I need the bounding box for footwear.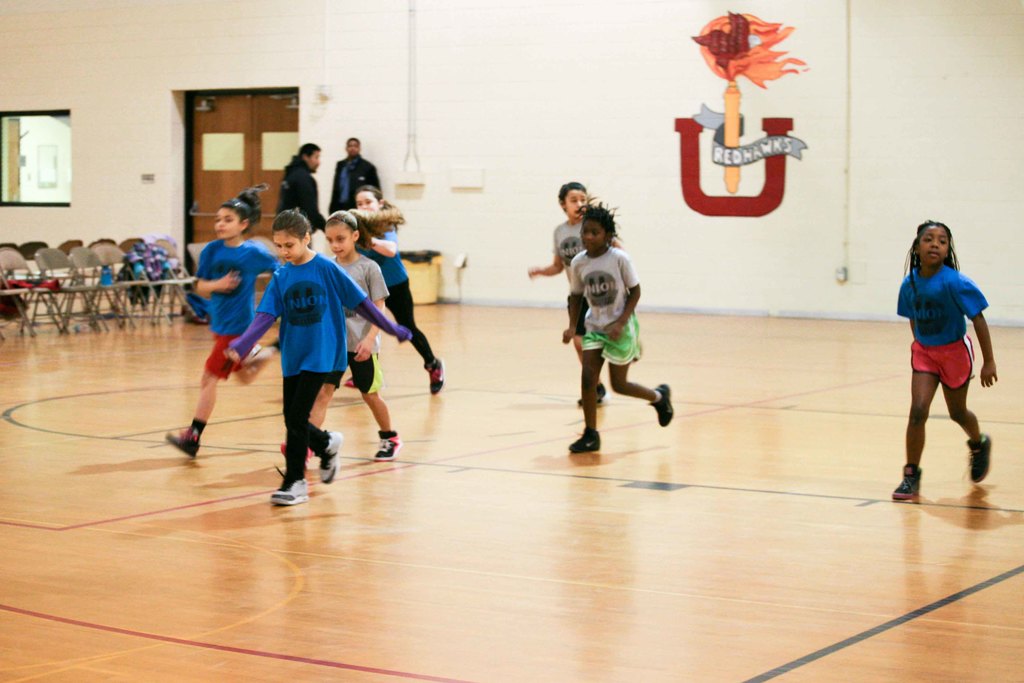
Here it is: 569:429:600:452.
